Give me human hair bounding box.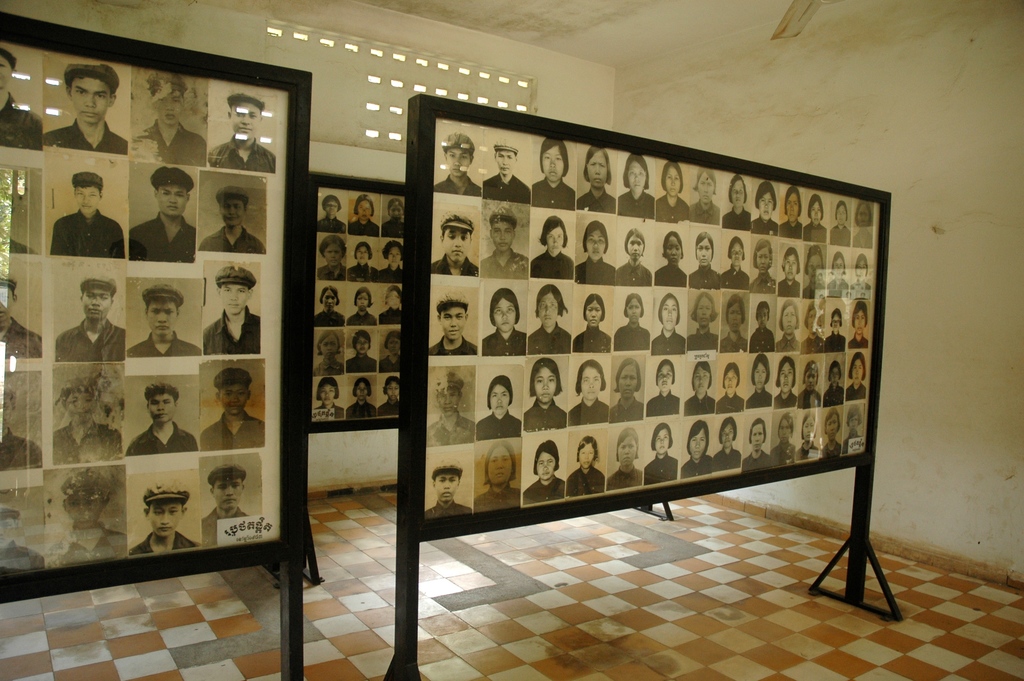
(659,297,680,324).
